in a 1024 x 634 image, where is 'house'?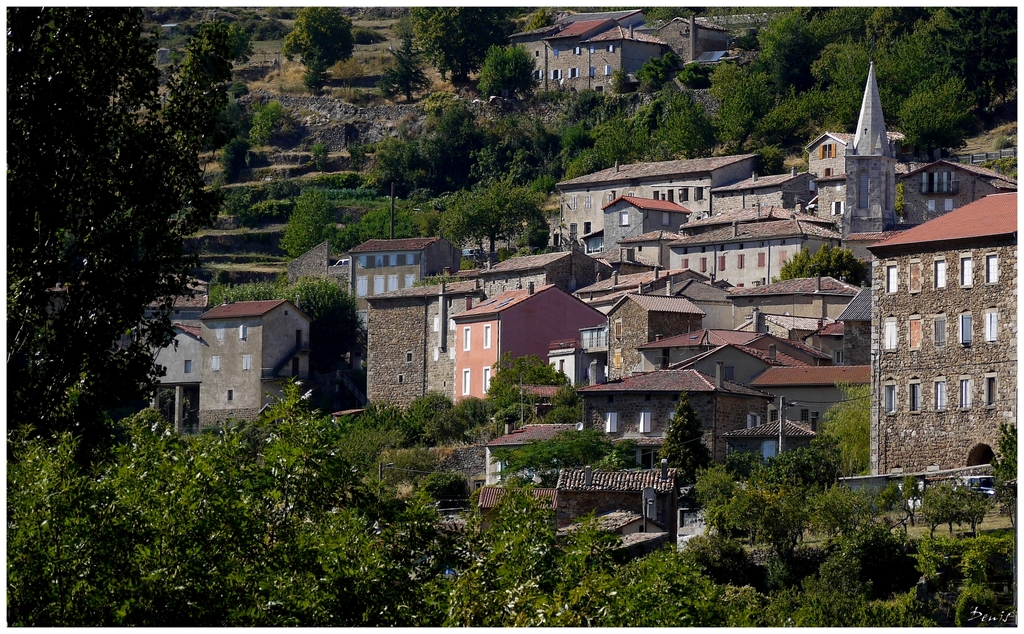
<bbox>809, 112, 920, 203</bbox>.
